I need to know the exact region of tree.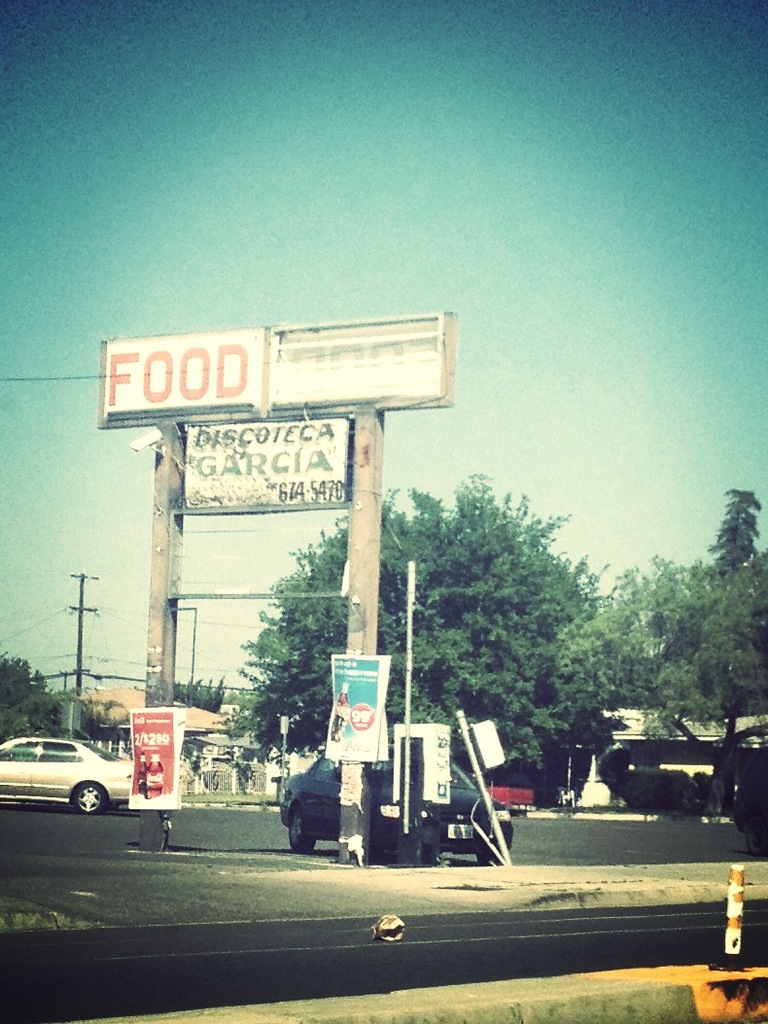
Region: {"left": 559, "top": 492, "right": 767, "bottom": 818}.
